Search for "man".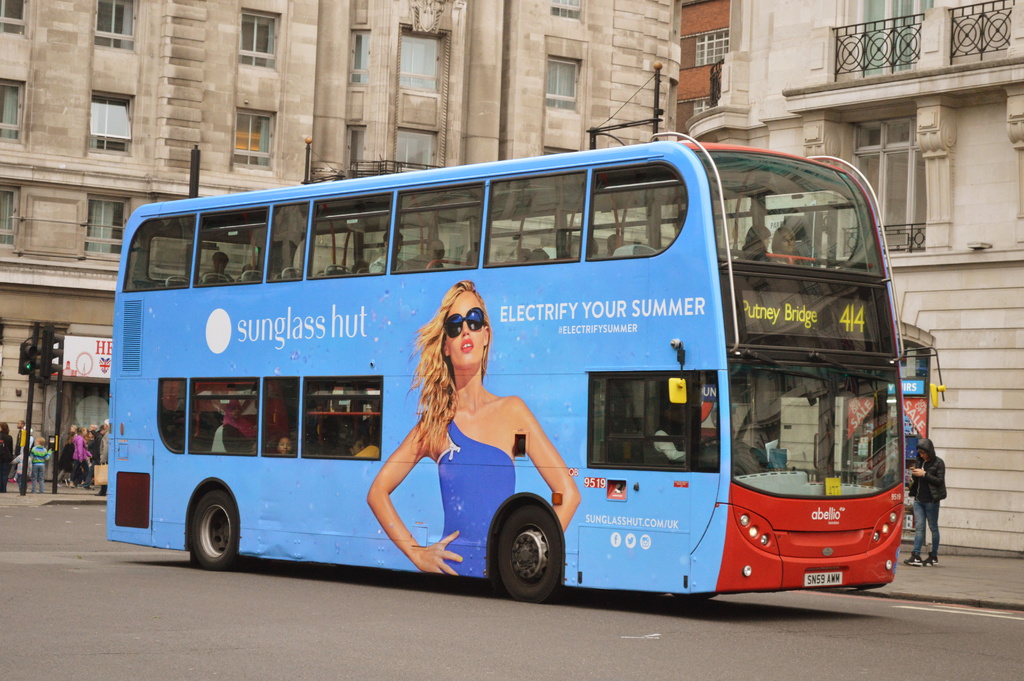
Found at x1=652 y1=400 x2=688 y2=464.
